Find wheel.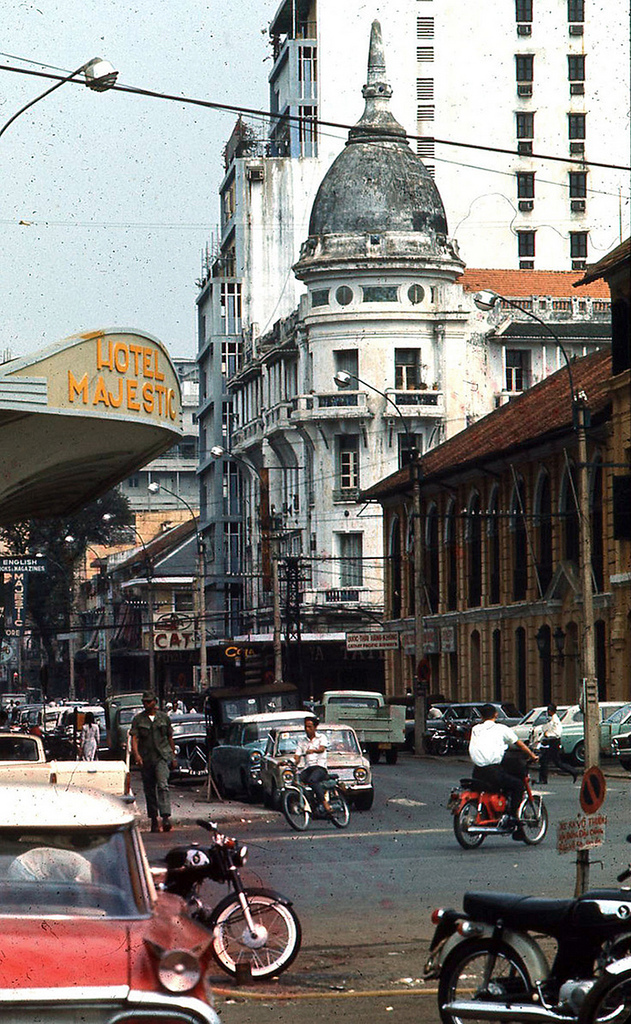
[x1=434, y1=935, x2=539, y2=1023].
